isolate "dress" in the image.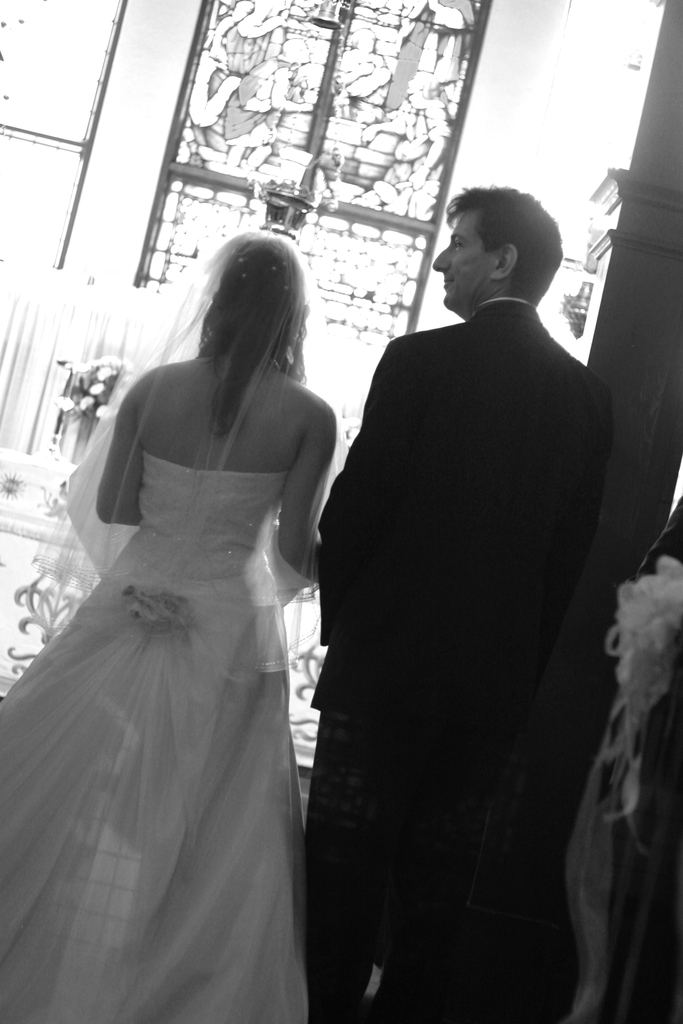
Isolated region: <bbox>15, 331, 334, 1008</bbox>.
